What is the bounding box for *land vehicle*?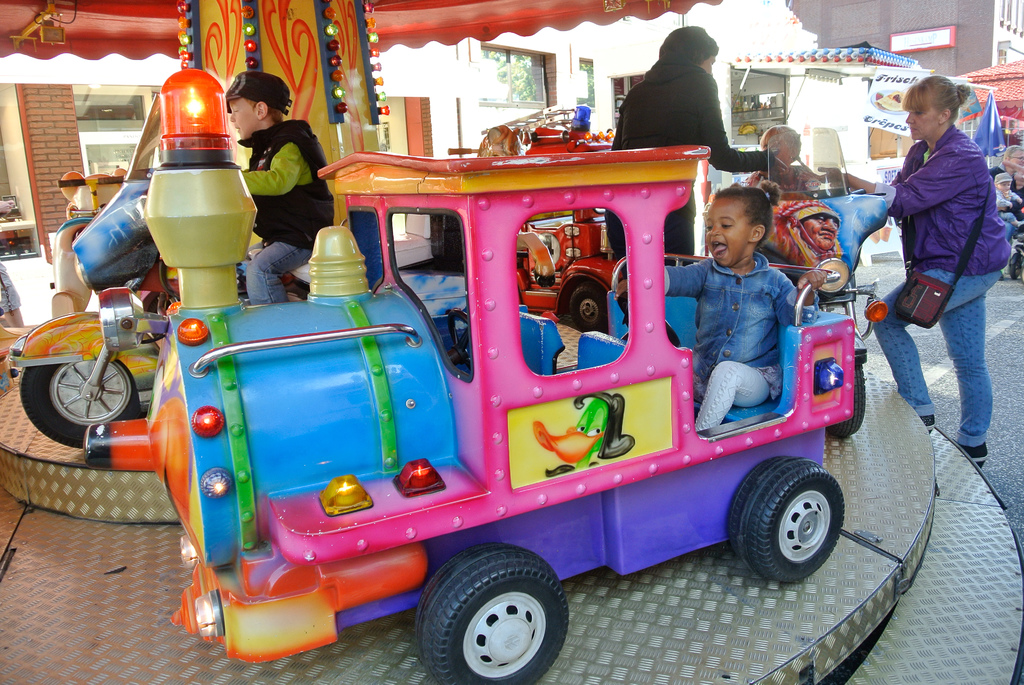
3,175,309,457.
